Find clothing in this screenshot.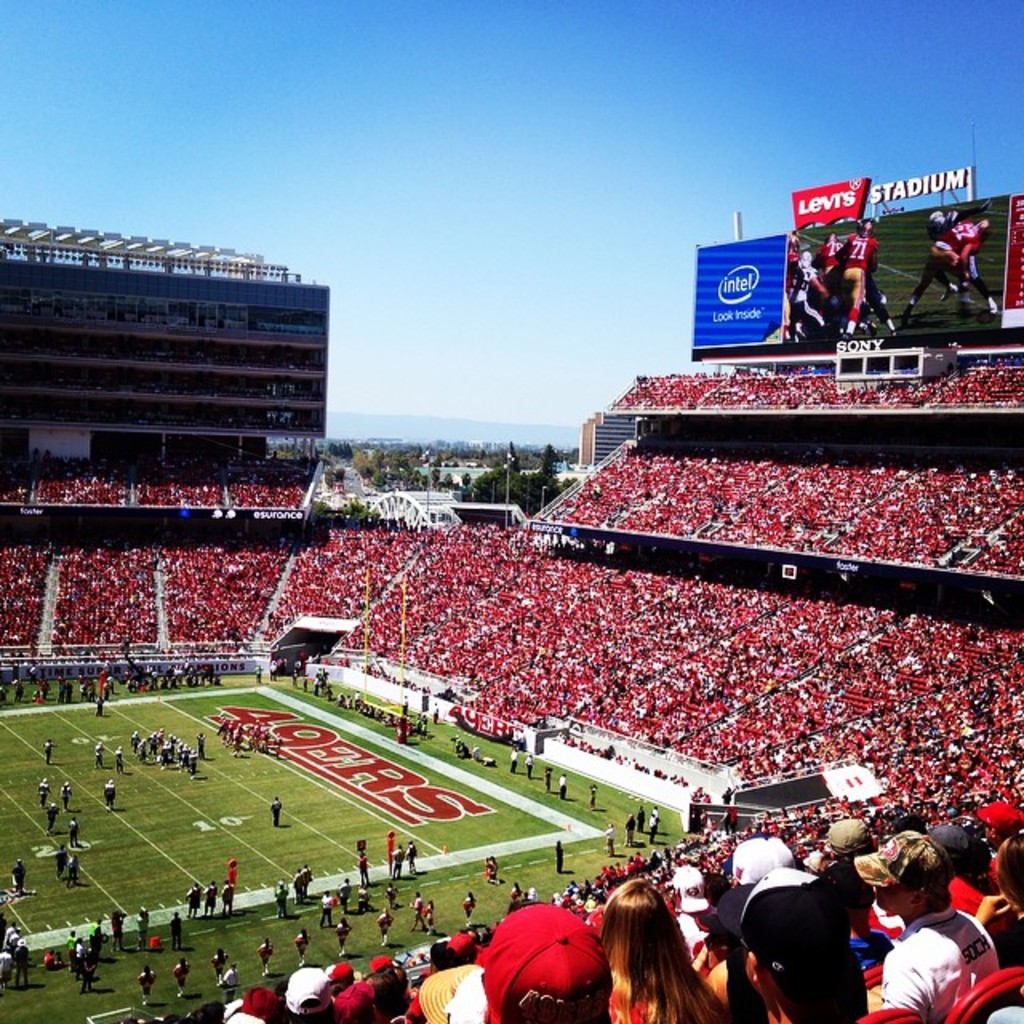
The bounding box for clothing is 269:784:285:827.
